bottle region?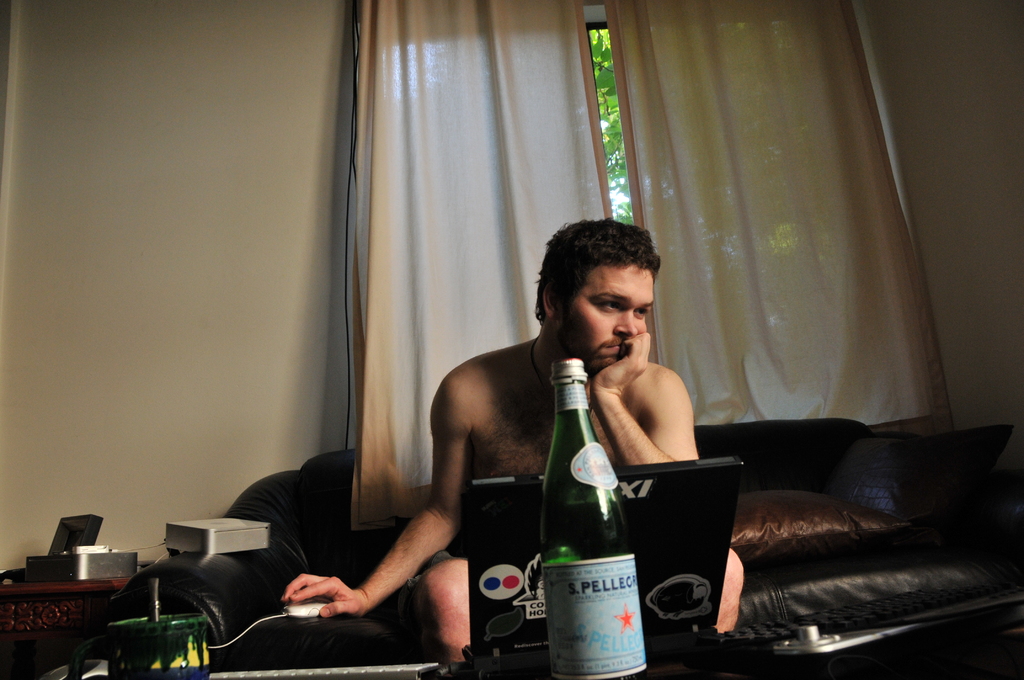
bbox=(539, 360, 646, 679)
